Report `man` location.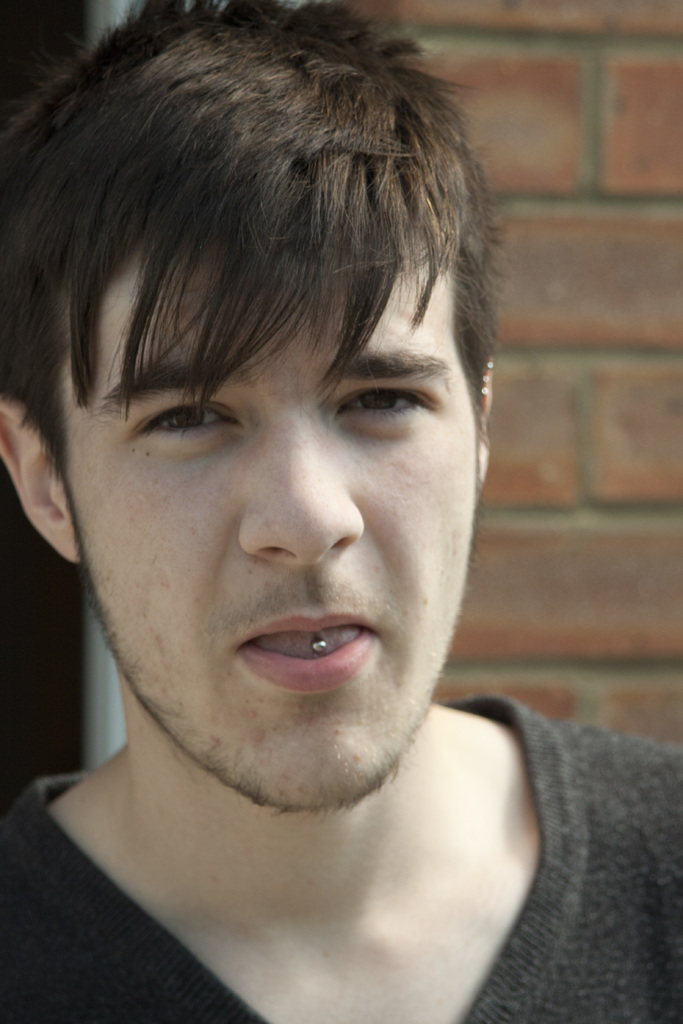
Report: (1,9,682,1023).
